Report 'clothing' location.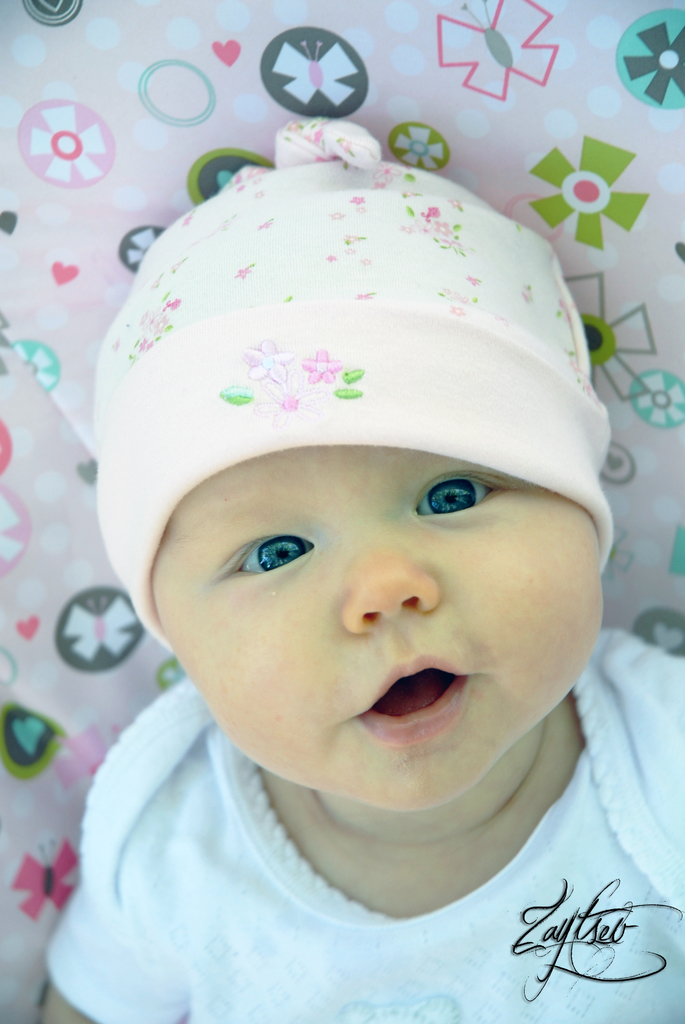
Report: Rect(0, 700, 684, 995).
